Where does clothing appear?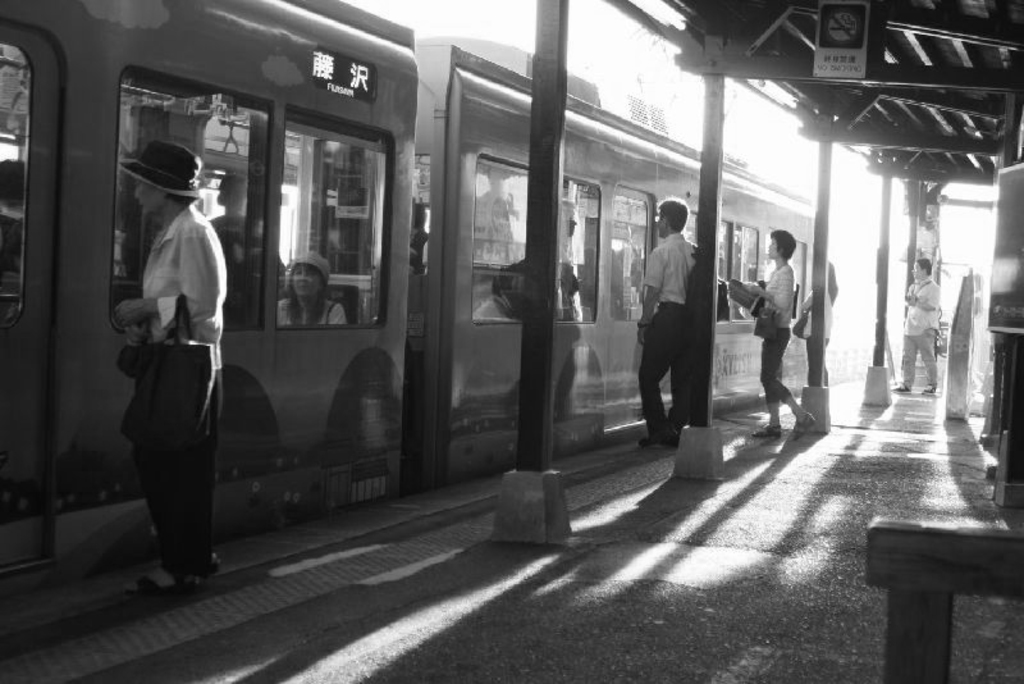
Appears at (left=751, top=263, right=795, bottom=403).
